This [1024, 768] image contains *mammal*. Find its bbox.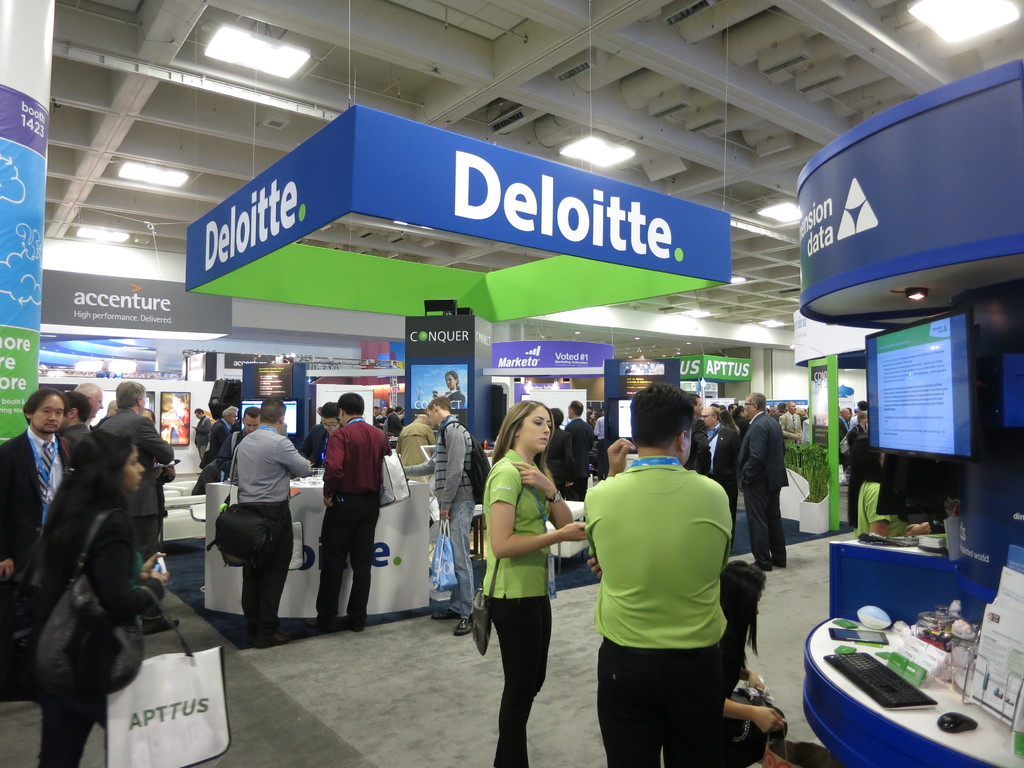
rect(687, 394, 713, 475).
